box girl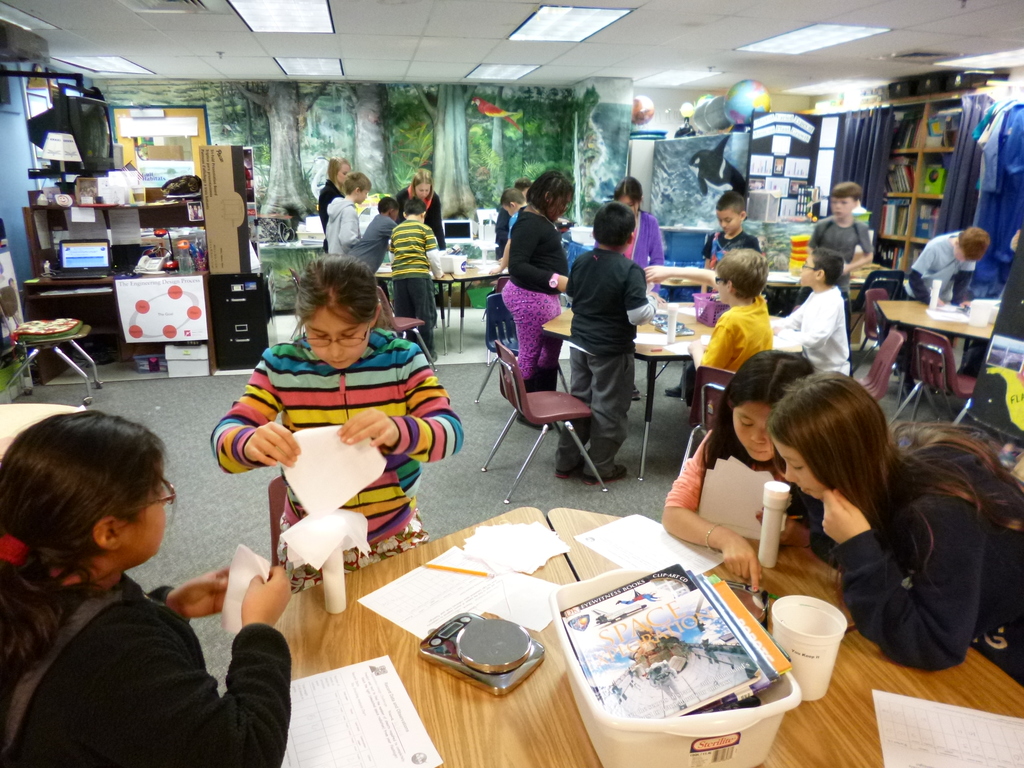
select_region(660, 346, 817, 595)
